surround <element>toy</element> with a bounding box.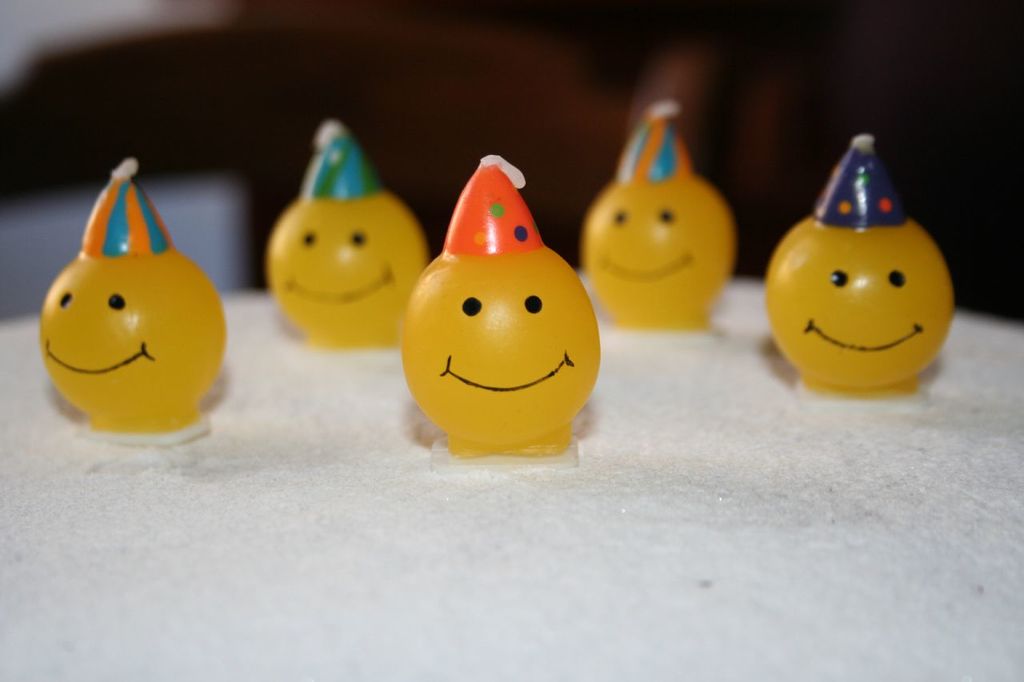
pyautogui.locateOnScreen(777, 129, 967, 393).
